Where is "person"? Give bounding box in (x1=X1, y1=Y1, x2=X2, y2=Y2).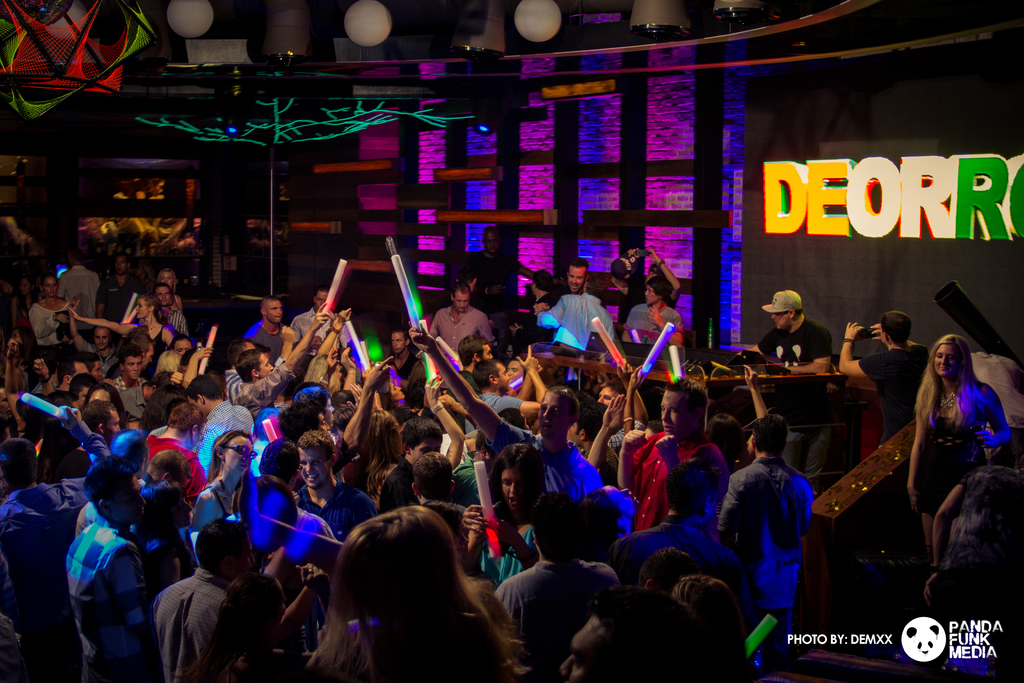
(x1=628, y1=540, x2=705, y2=599).
